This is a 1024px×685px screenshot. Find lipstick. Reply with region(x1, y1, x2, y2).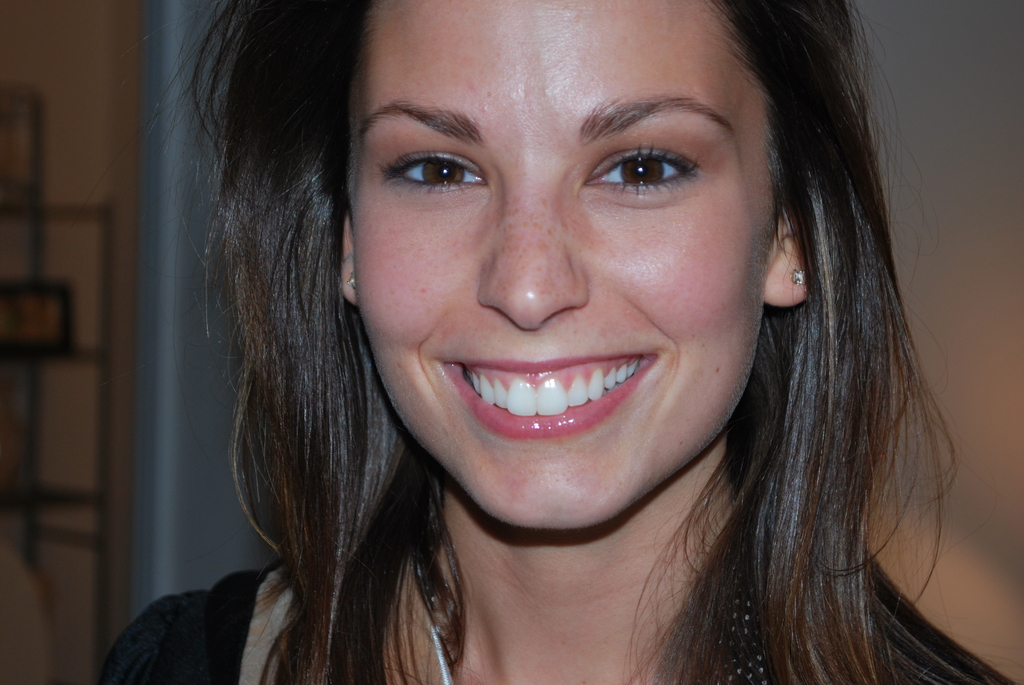
region(438, 359, 651, 438).
